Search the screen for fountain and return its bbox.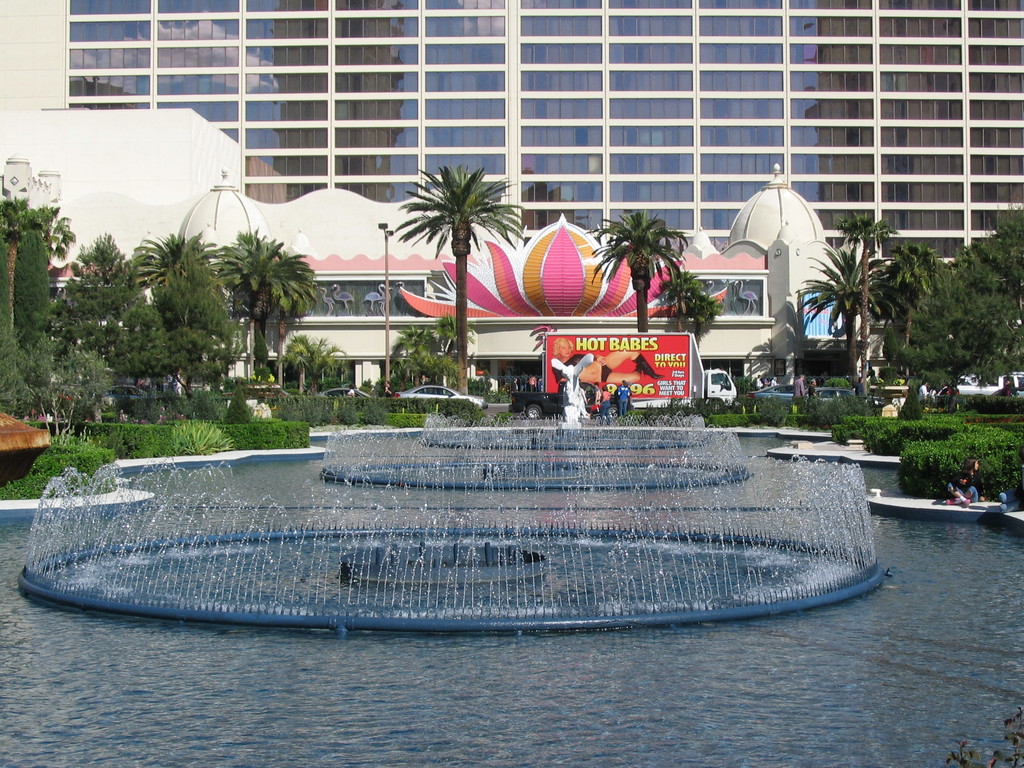
Found: 13, 354, 914, 628.
